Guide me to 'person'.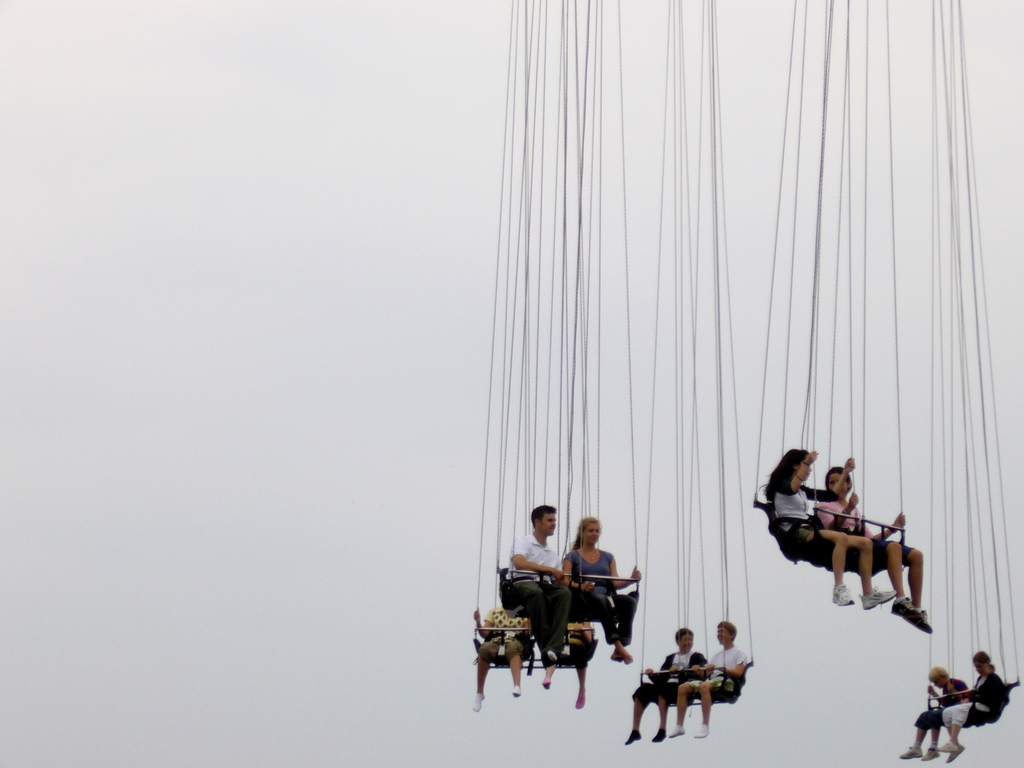
Guidance: x1=887, y1=660, x2=968, y2=762.
